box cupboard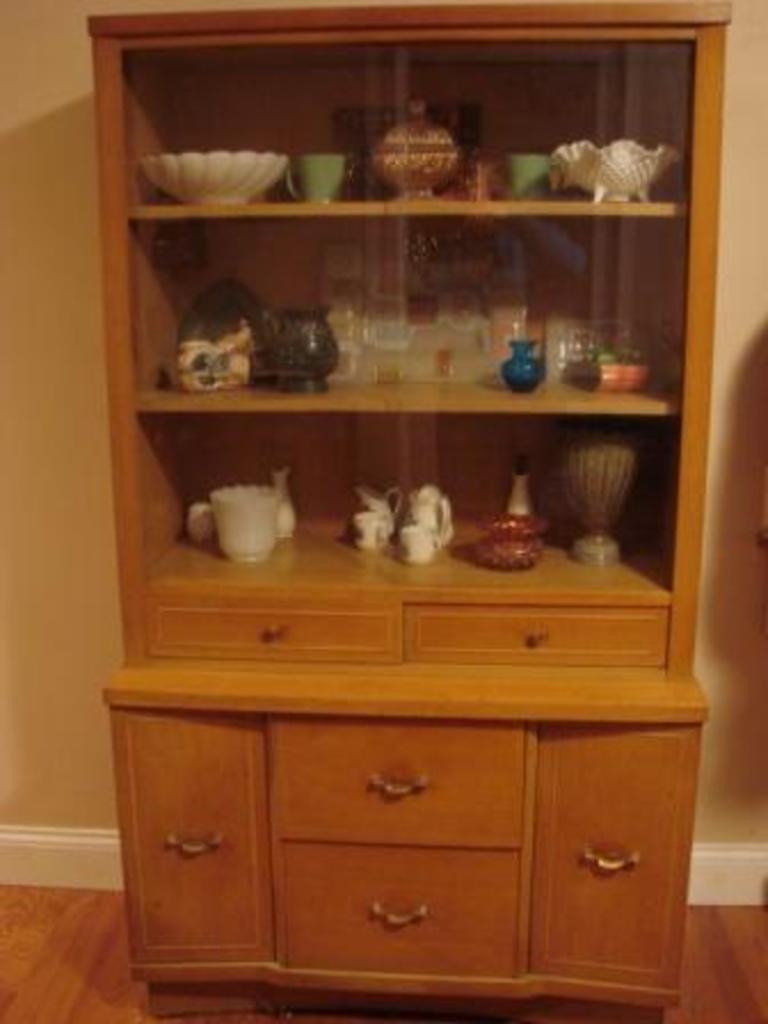
region(98, 0, 715, 1017)
